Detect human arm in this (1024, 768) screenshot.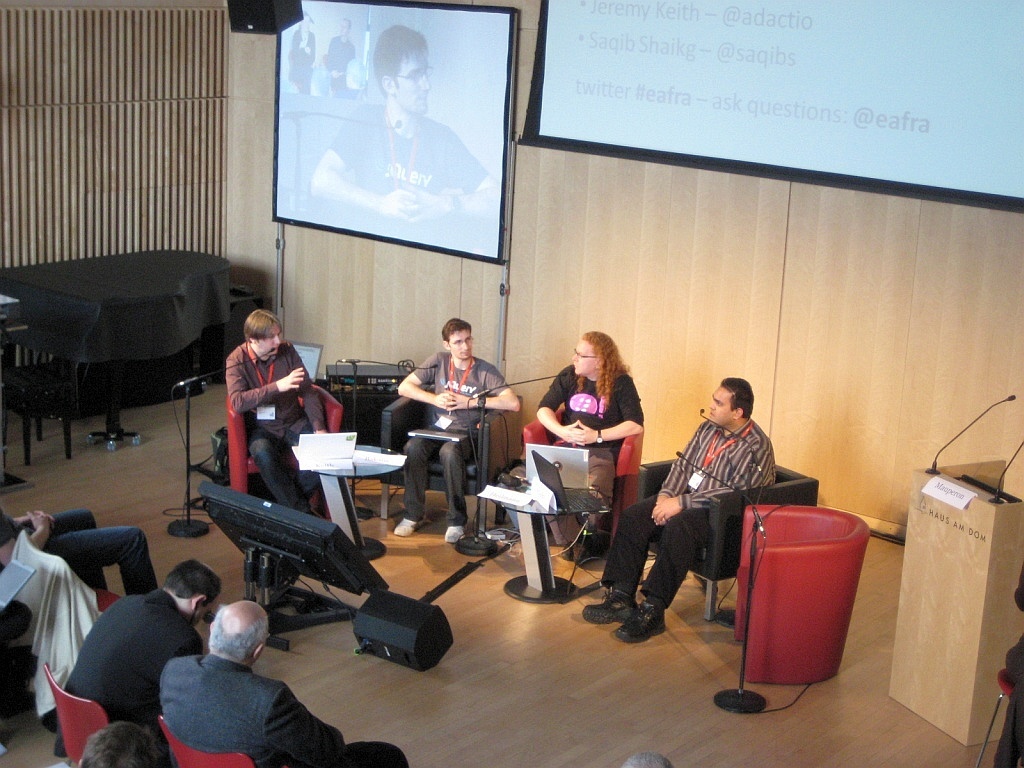
Detection: 310, 123, 418, 225.
